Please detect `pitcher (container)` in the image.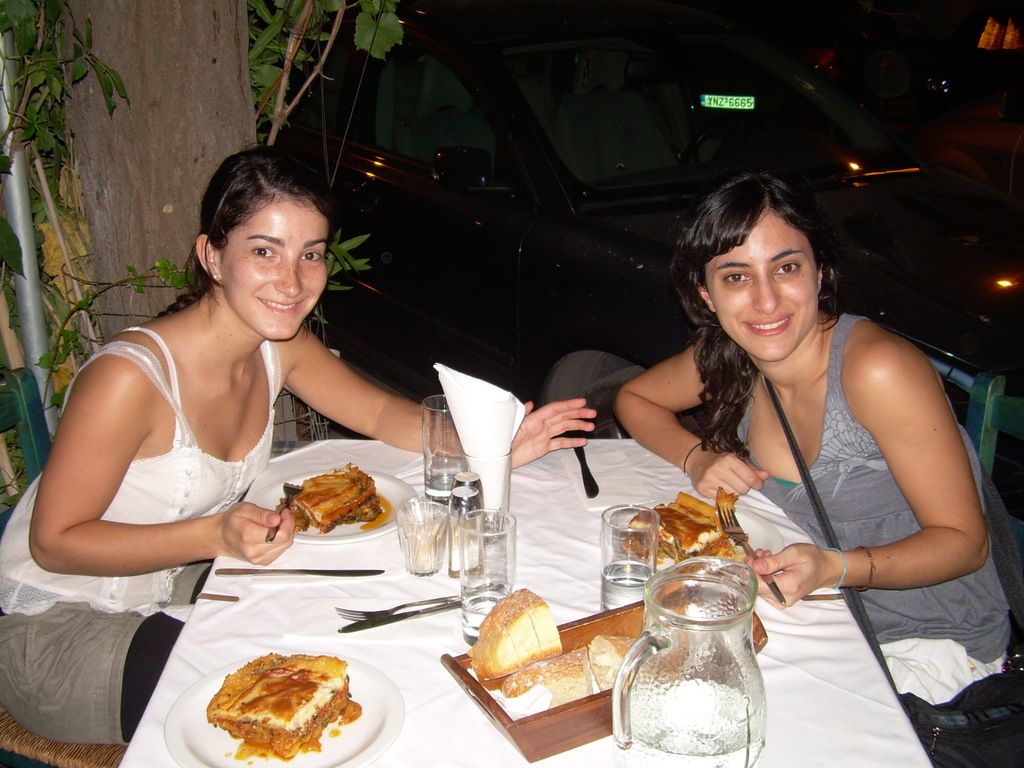
Rect(614, 557, 764, 767).
